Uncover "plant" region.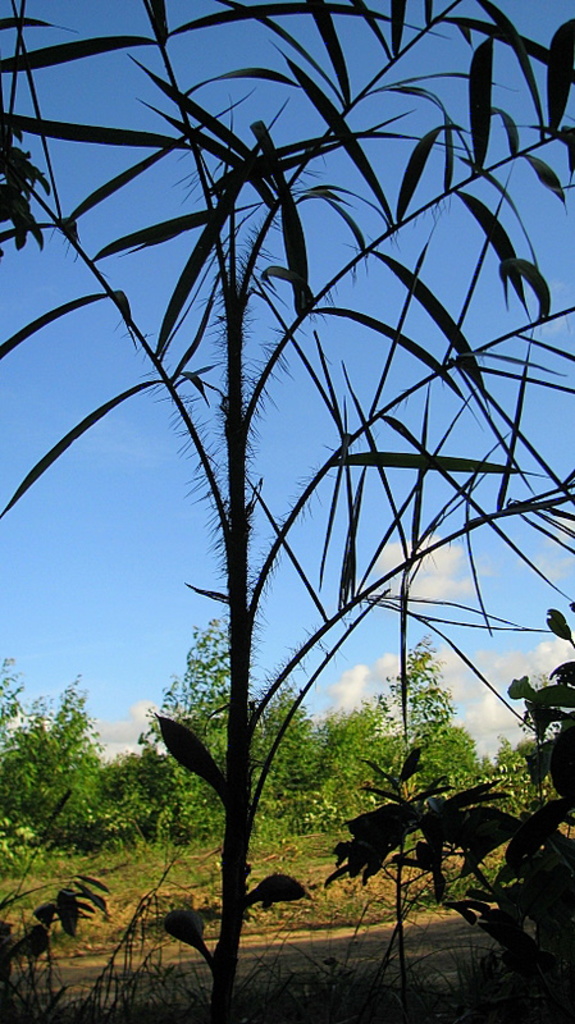
Uncovered: crop(426, 863, 501, 909).
